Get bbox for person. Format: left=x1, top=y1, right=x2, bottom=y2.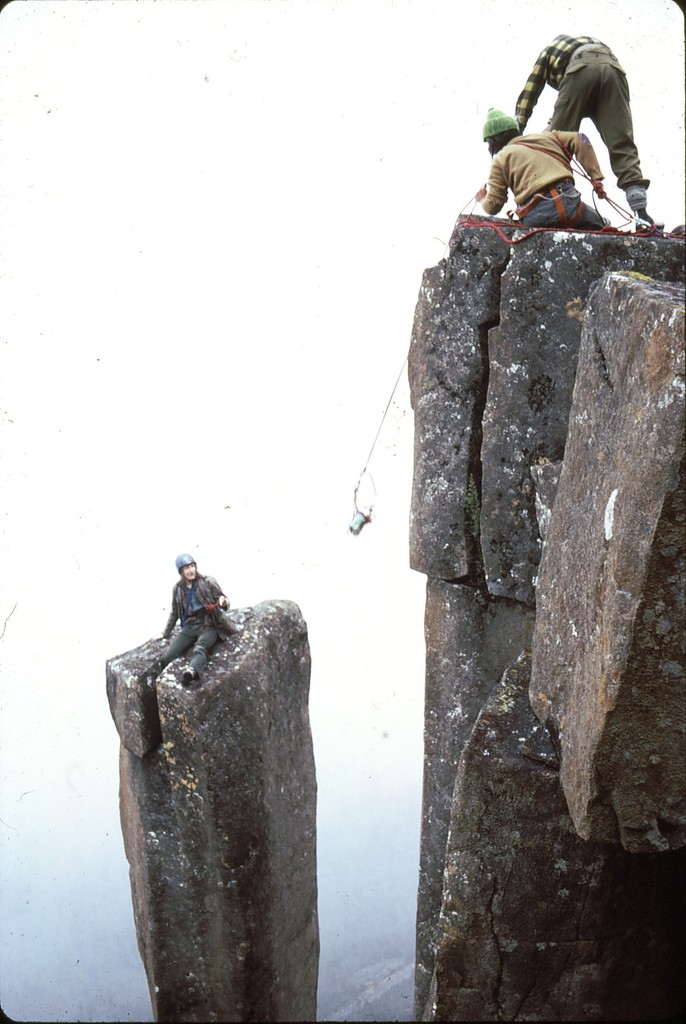
left=477, top=111, right=630, bottom=243.
